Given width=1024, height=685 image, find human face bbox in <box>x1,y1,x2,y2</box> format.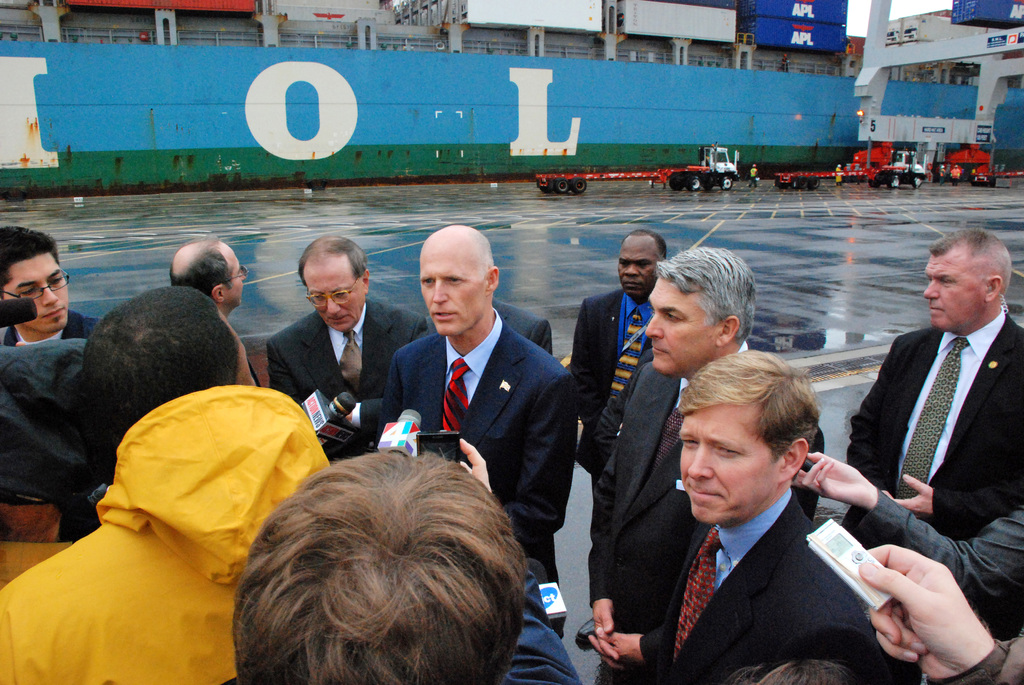
<box>419,248,479,337</box>.
